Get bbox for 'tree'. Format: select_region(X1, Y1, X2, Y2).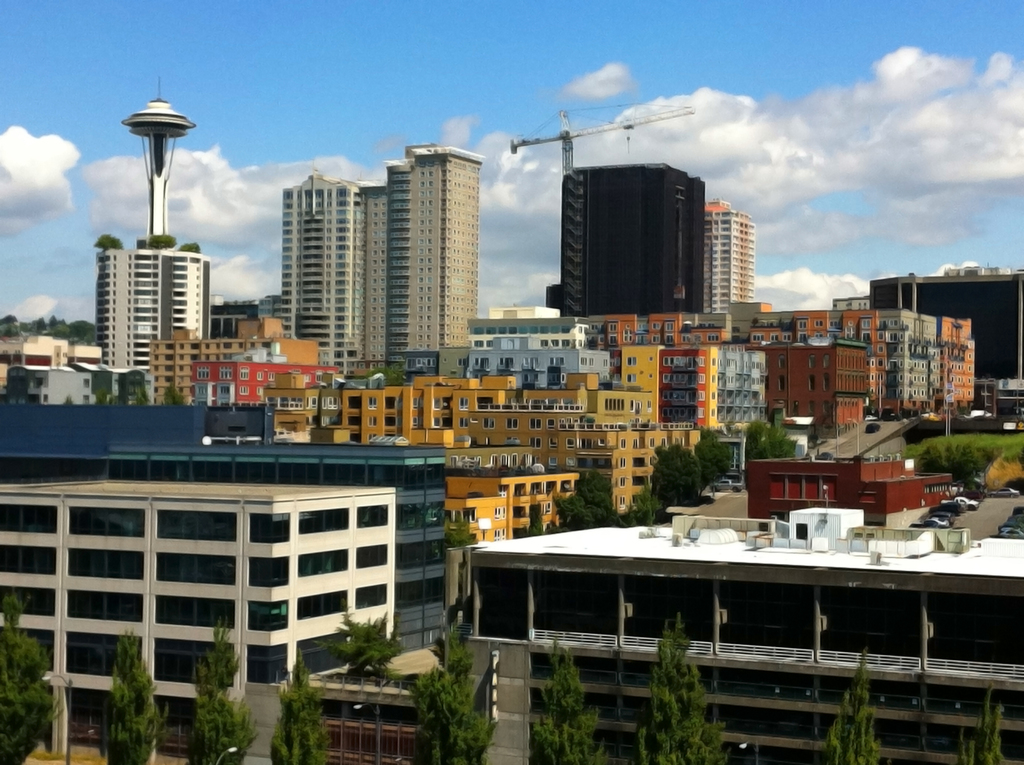
select_region(266, 659, 335, 764).
